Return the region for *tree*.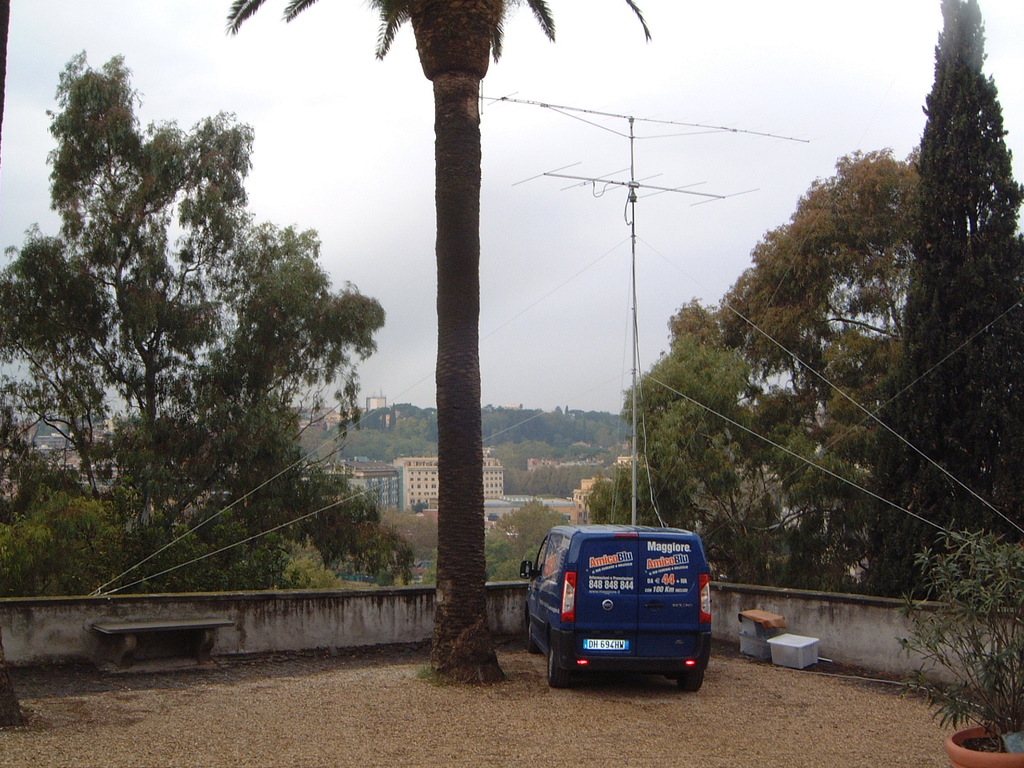
588:130:901:614.
